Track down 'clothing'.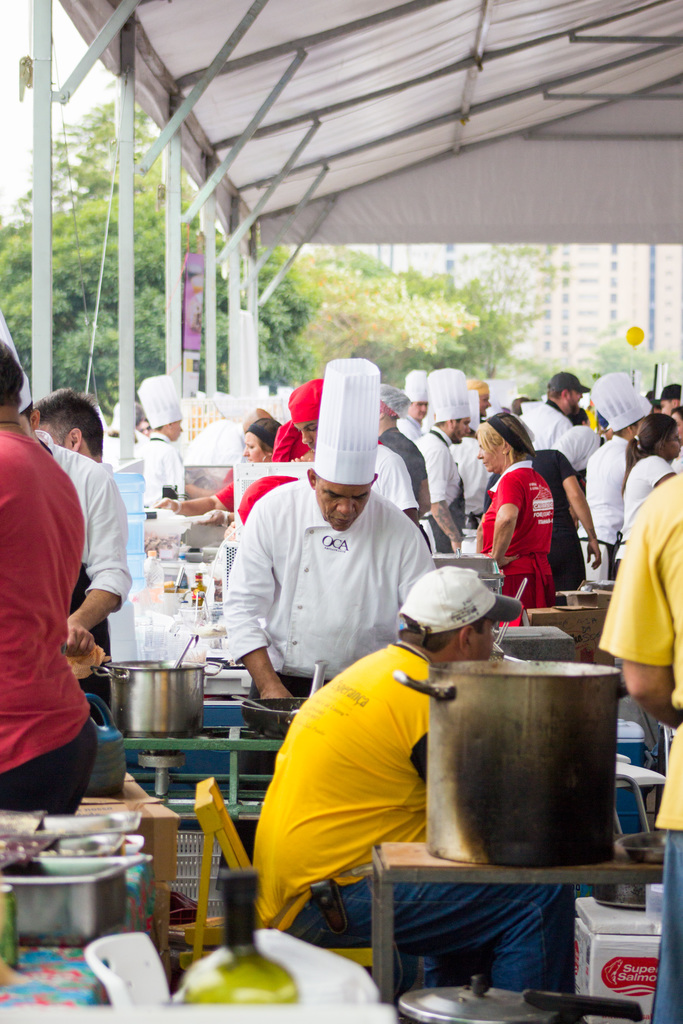
Tracked to crop(484, 445, 583, 606).
